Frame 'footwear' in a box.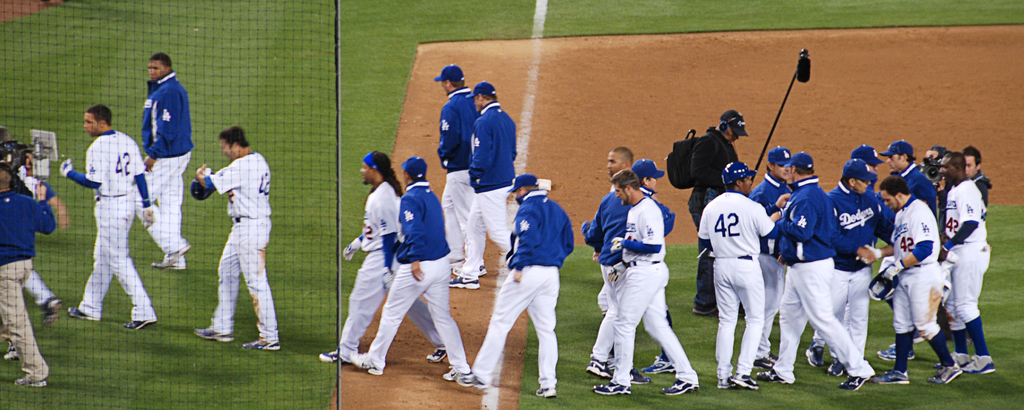
BBox(446, 257, 461, 268).
